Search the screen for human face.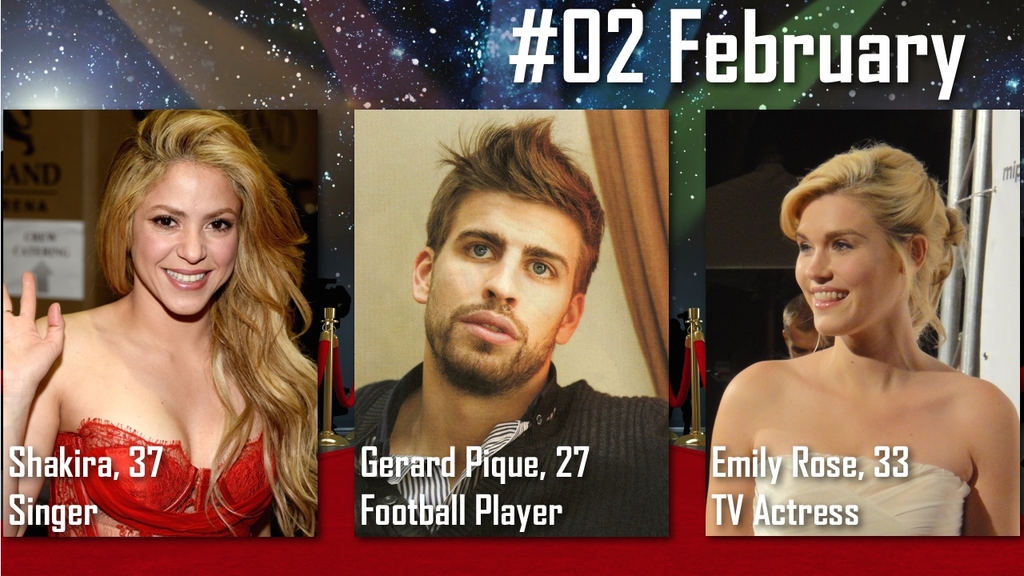
Found at [131,160,237,318].
